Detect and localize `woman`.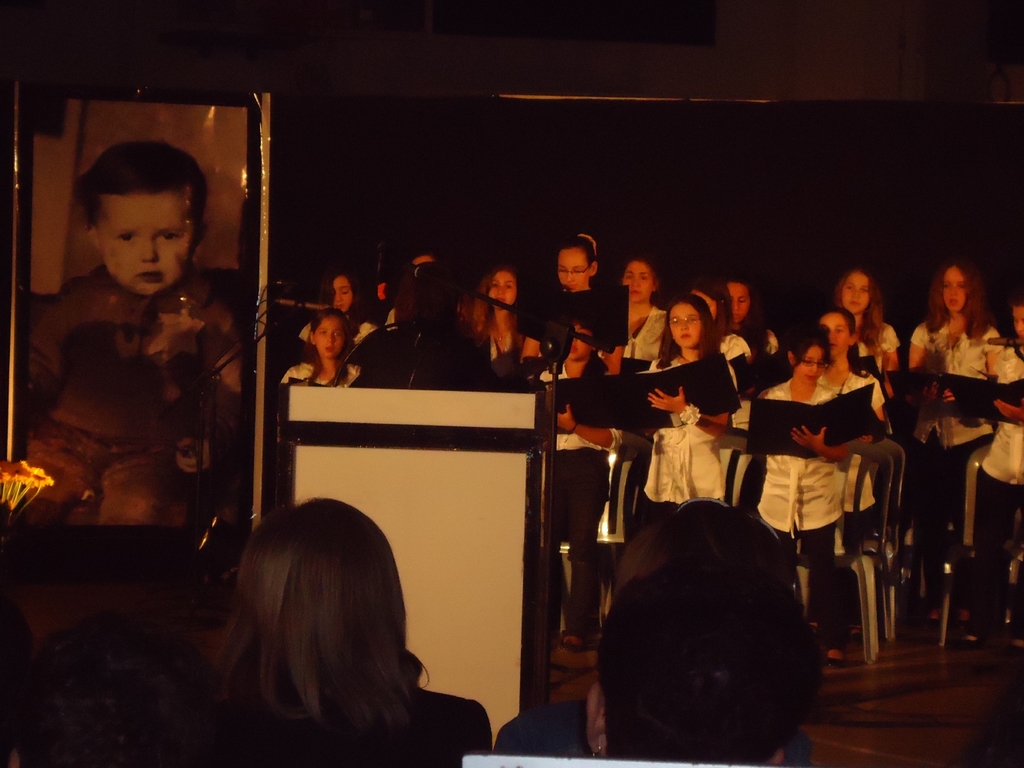
Localized at crop(643, 295, 733, 524).
